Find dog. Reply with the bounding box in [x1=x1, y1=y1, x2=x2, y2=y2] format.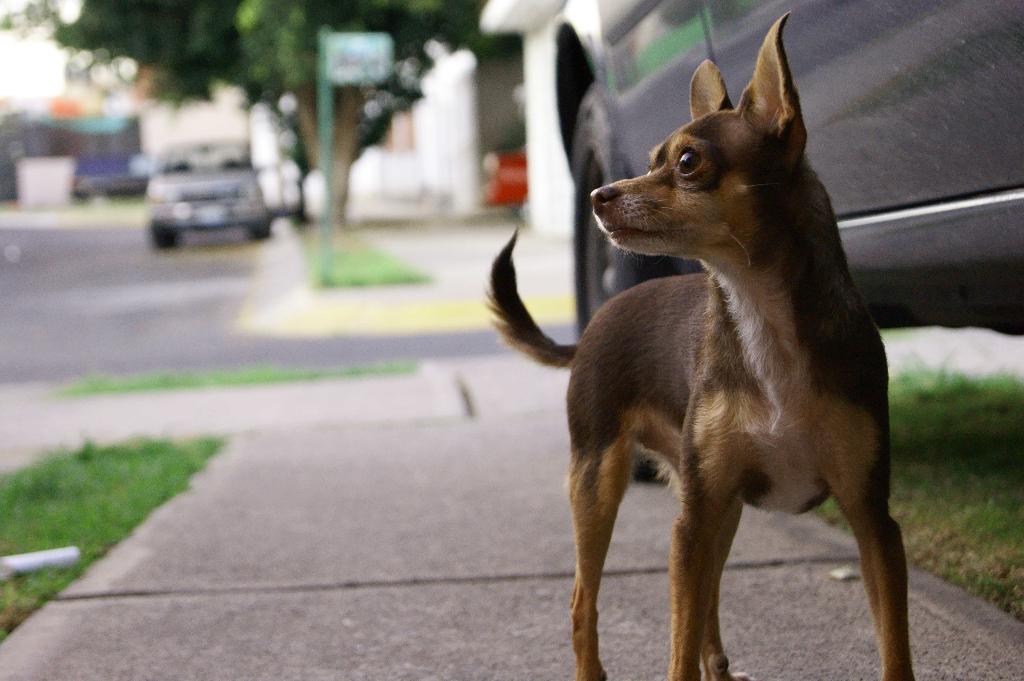
[x1=481, y1=8, x2=918, y2=680].
